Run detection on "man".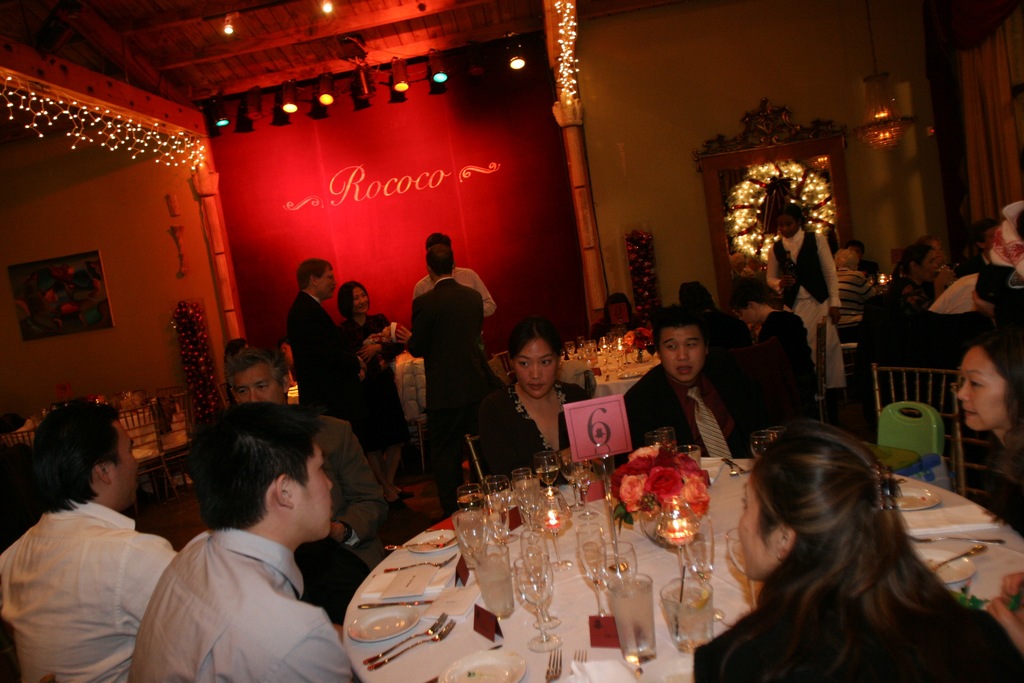
Result: crop(844, 238, 882, 284).
